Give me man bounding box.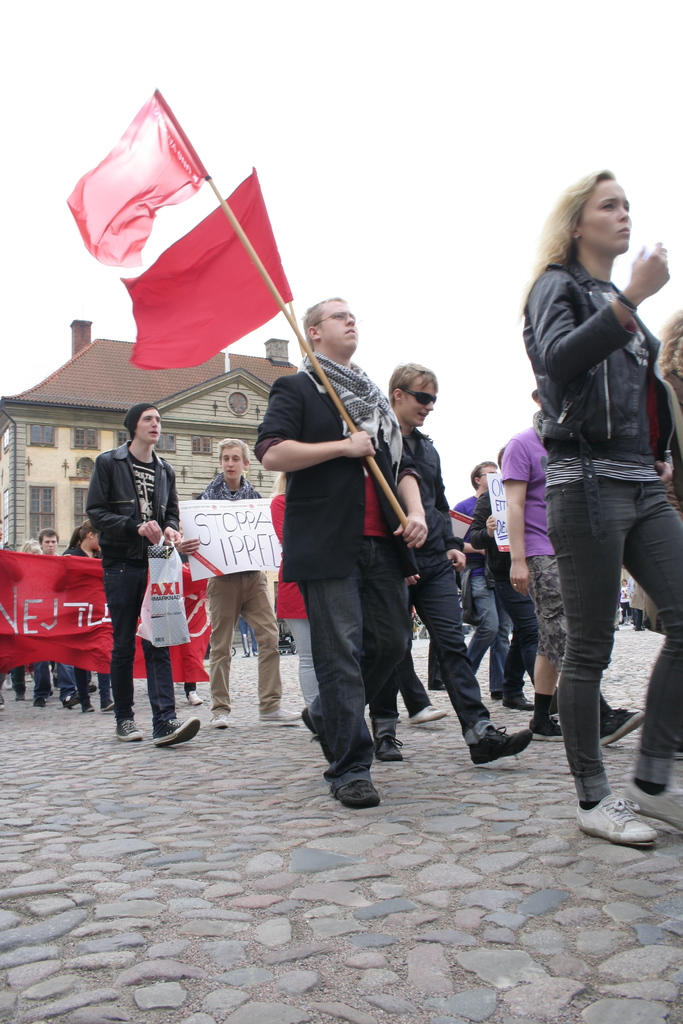
box(504, 390, 642, 760).
